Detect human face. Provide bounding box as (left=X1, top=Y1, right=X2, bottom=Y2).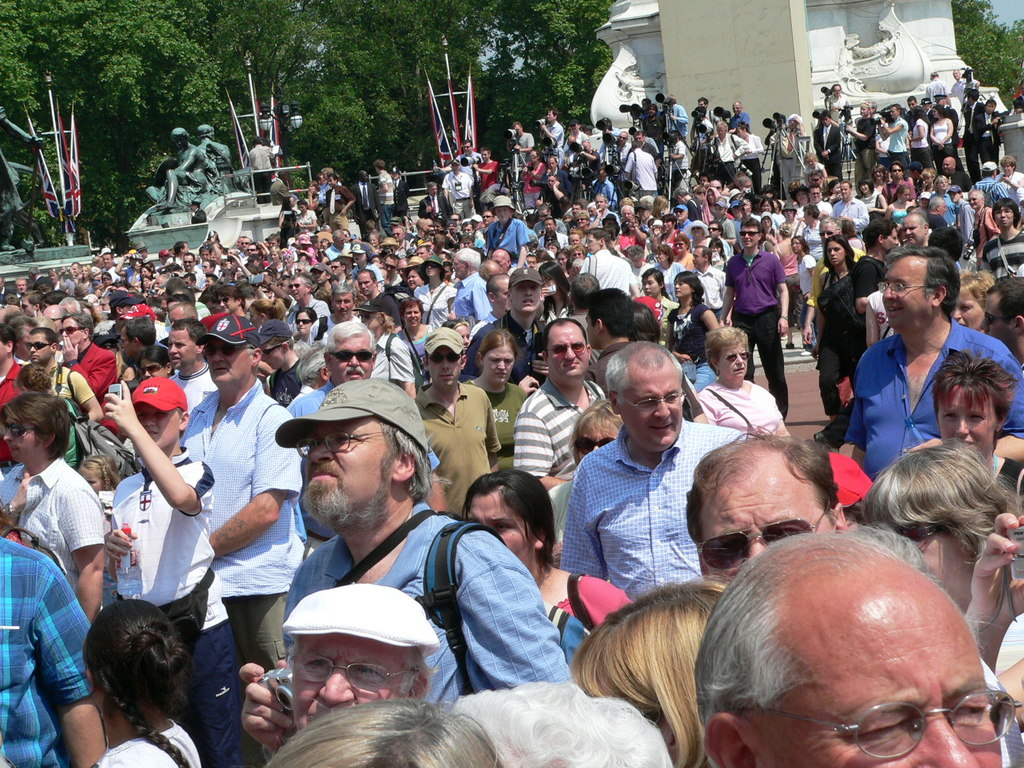
(left=263, top=341, right=285, bottom=376).
